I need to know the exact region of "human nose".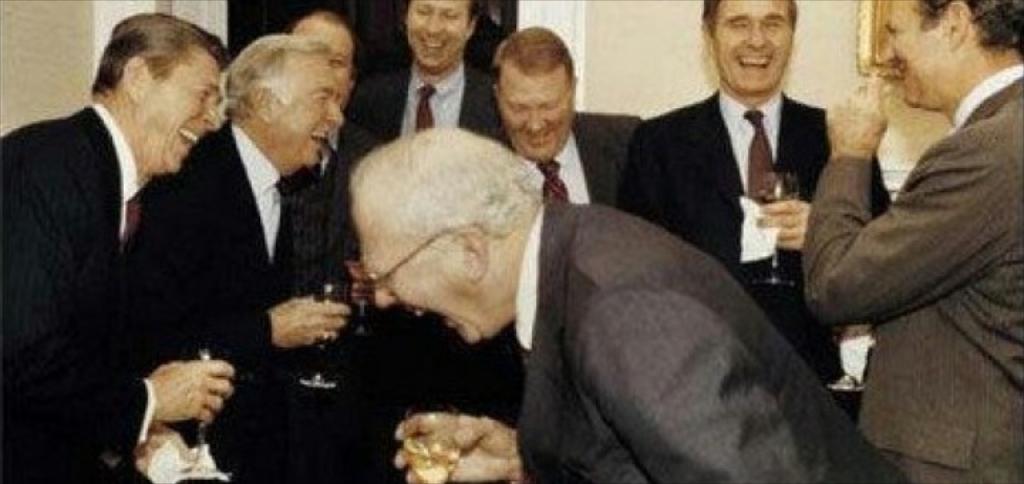
Region: {"left": 744, "top": 21, "right": 767, "bottom": 47}.
